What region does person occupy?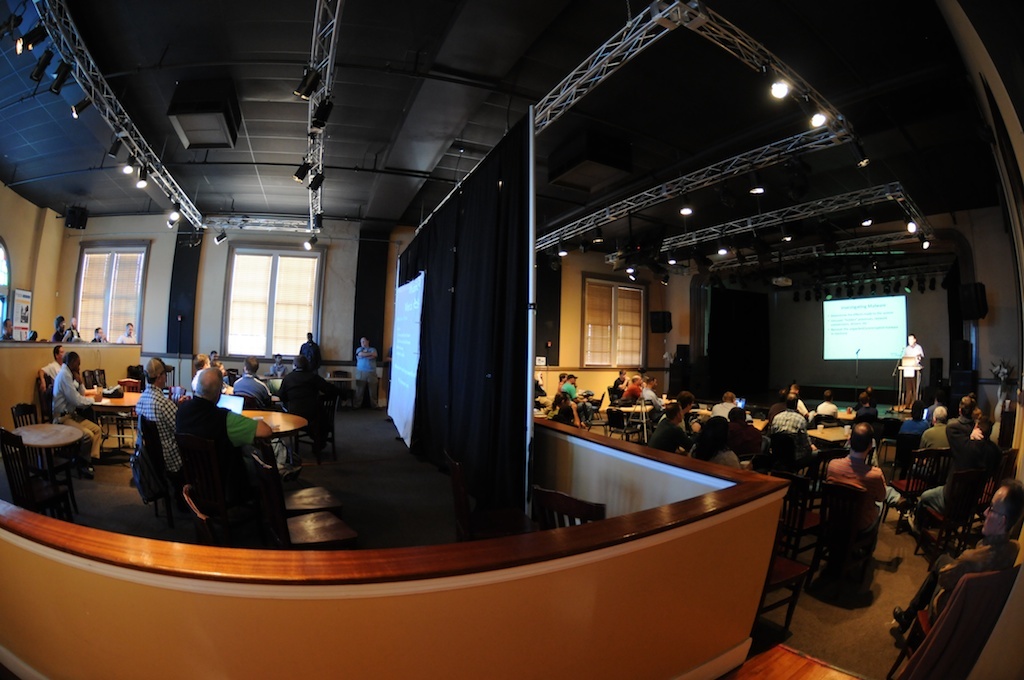
(left=40, top=345, right=62, bottom=396).
